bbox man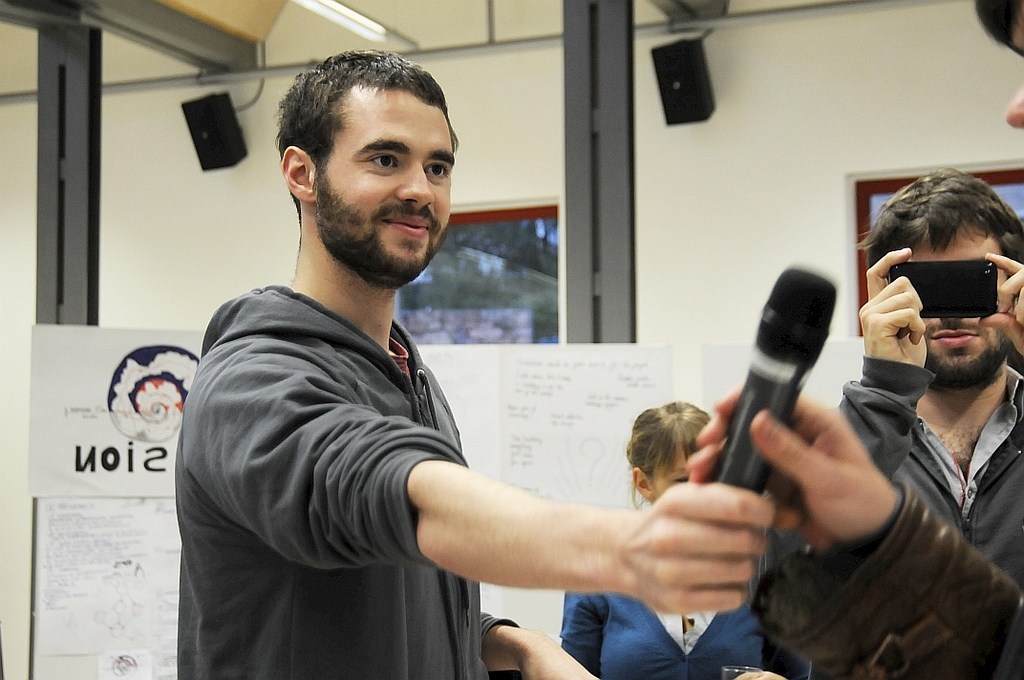
x1=687 y1=0 x2=1023 y2=679
